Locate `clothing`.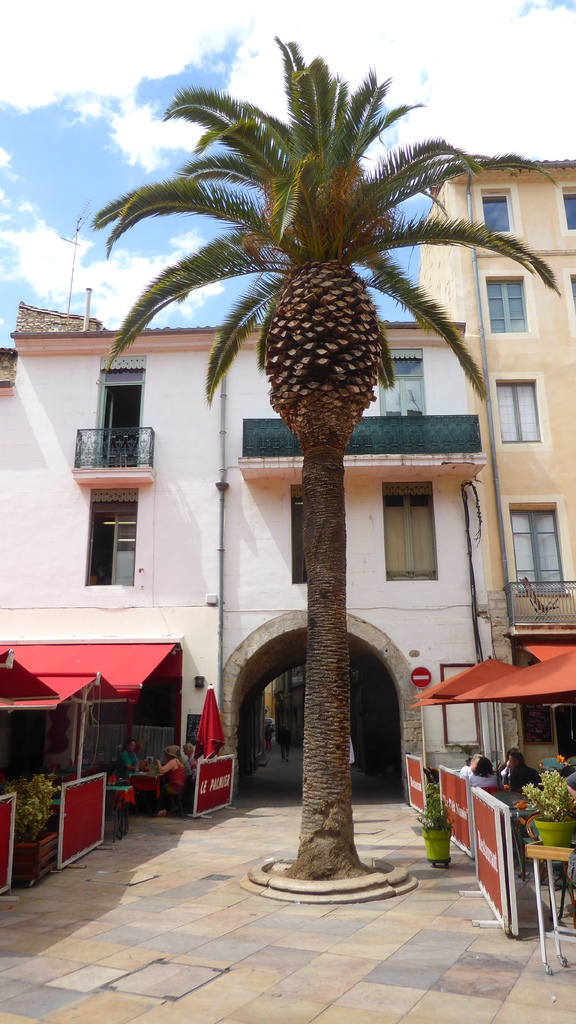
Bounding box: 516, 761, 537, 794.
